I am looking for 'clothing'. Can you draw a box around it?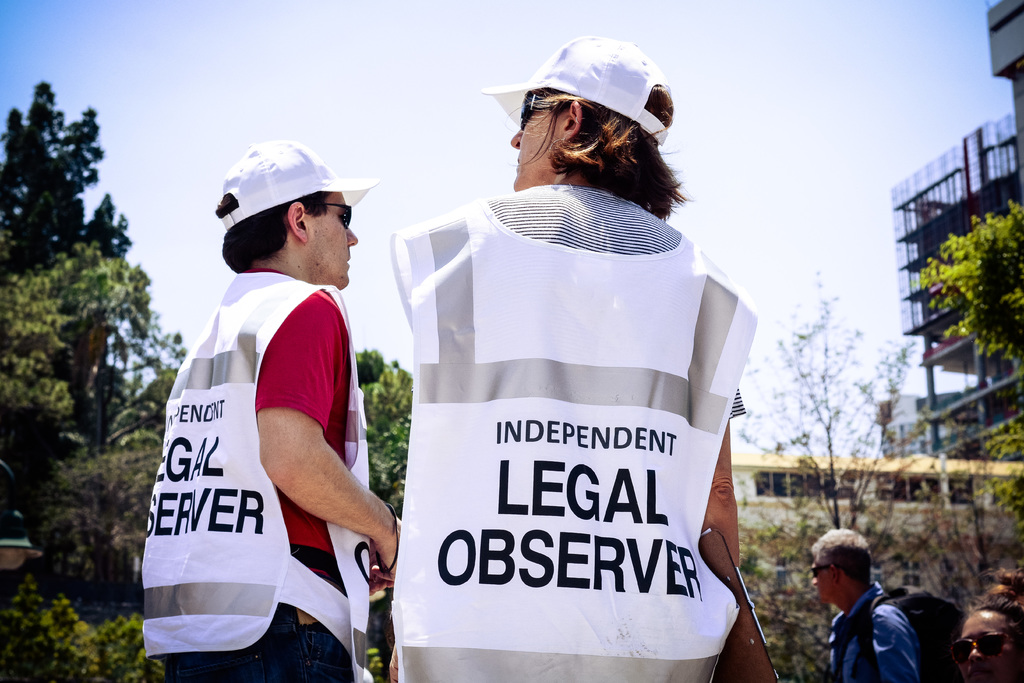
Sure, the bounding box is {"left": 151, "top": 230, "right": 372, "bottom": 649}.
